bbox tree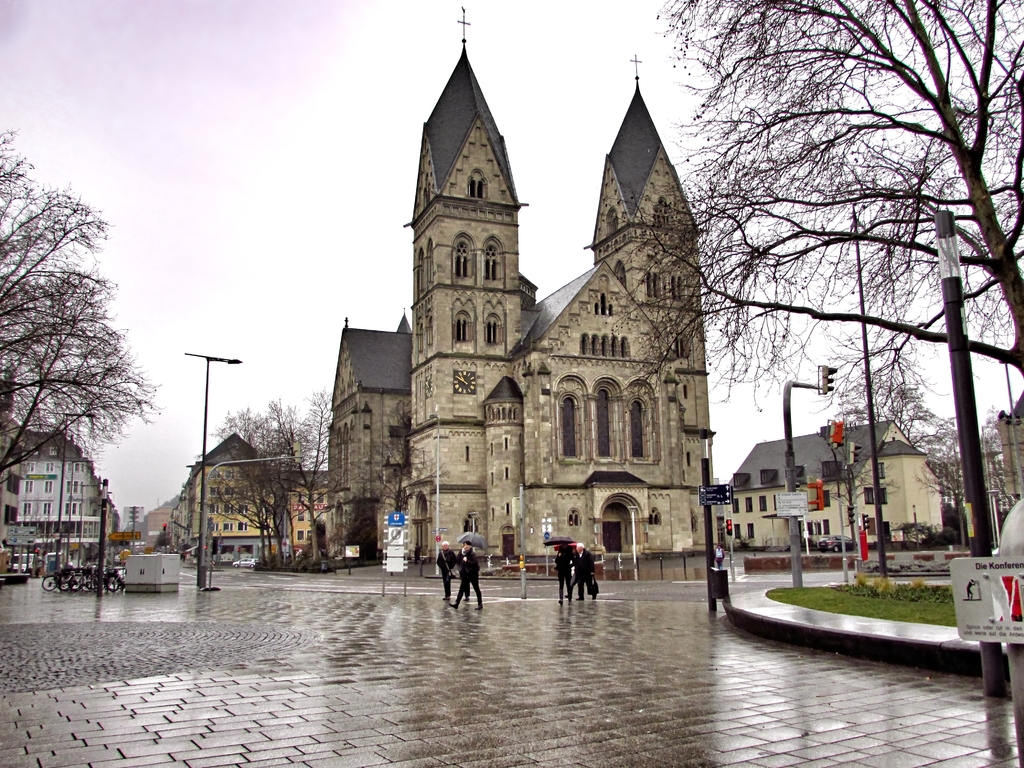
0 122 112 321
